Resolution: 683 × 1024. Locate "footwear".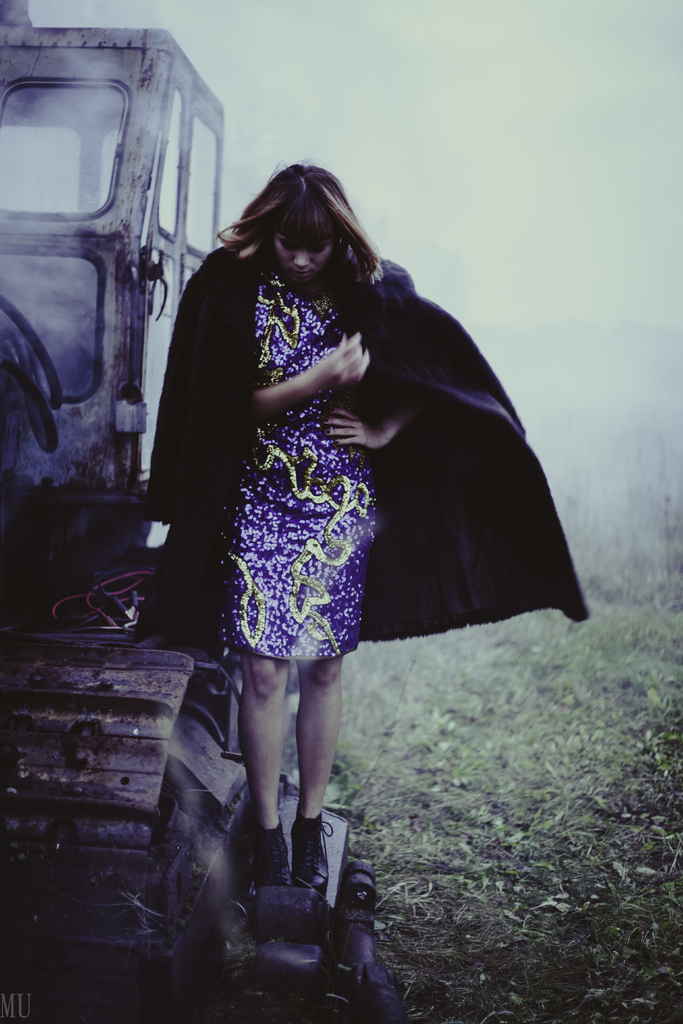
{"left": 293, "top": 806, "right": 332, "bottom": 900}.
